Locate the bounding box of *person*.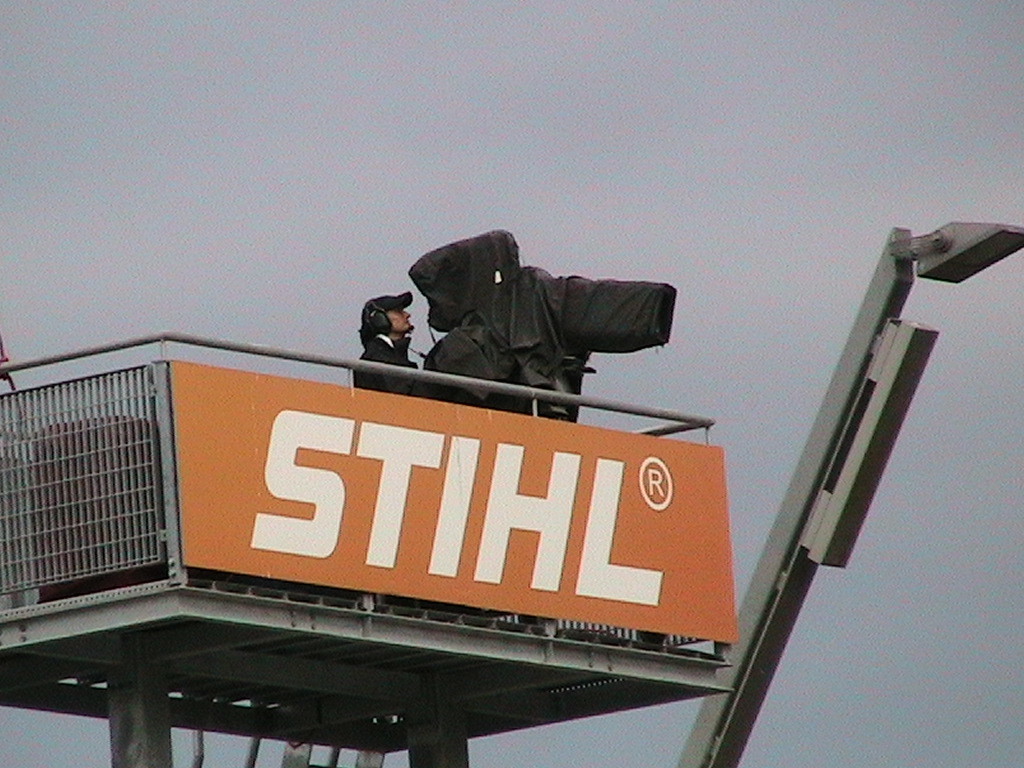
Bounding box: box=[352, 288, 451, 402].
